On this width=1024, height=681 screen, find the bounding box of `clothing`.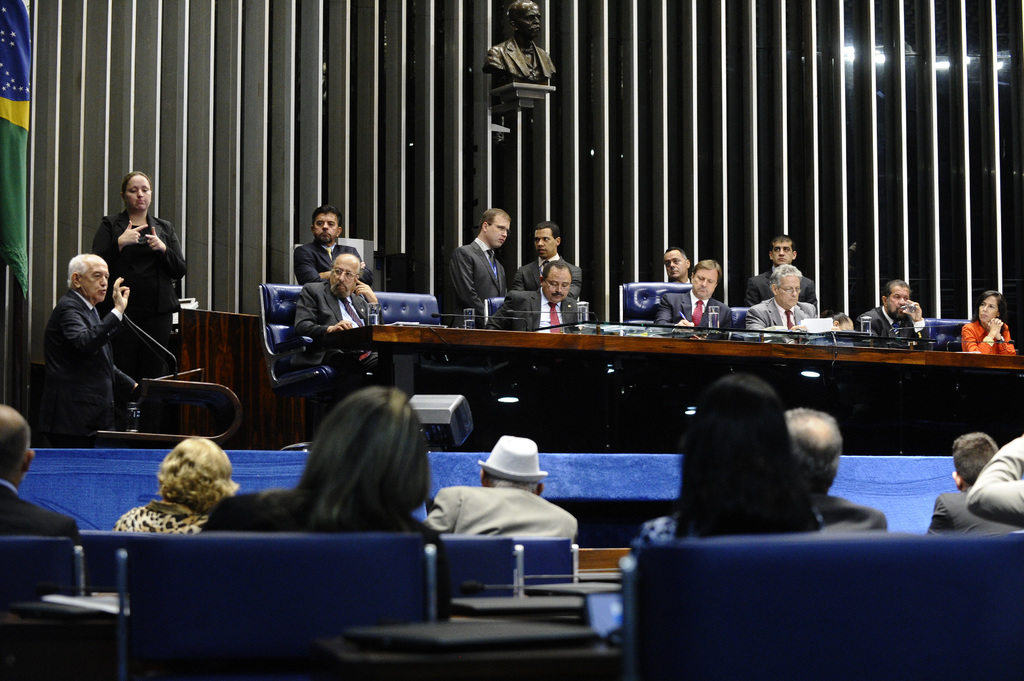
Bounding box: l=498, t=258, r=589, b=301.
